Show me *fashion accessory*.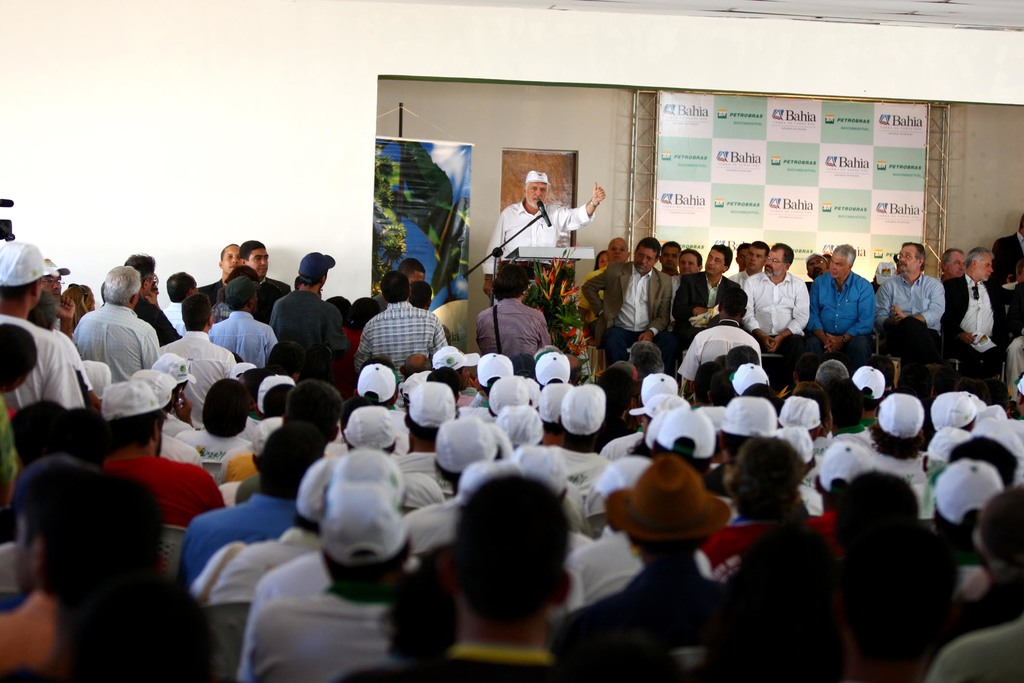
*fashion accessory* is here: [left=433, top=347, right=481, bottom=374].
